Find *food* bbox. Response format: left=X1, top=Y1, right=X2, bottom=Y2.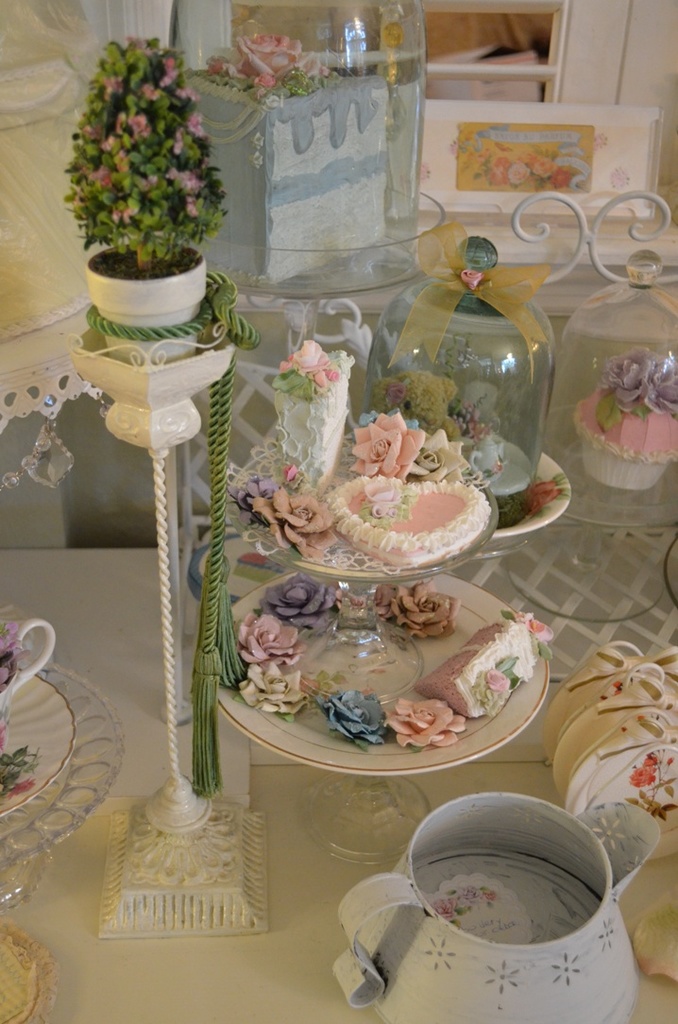
left=0, top=617, right=31, bottom=694.
